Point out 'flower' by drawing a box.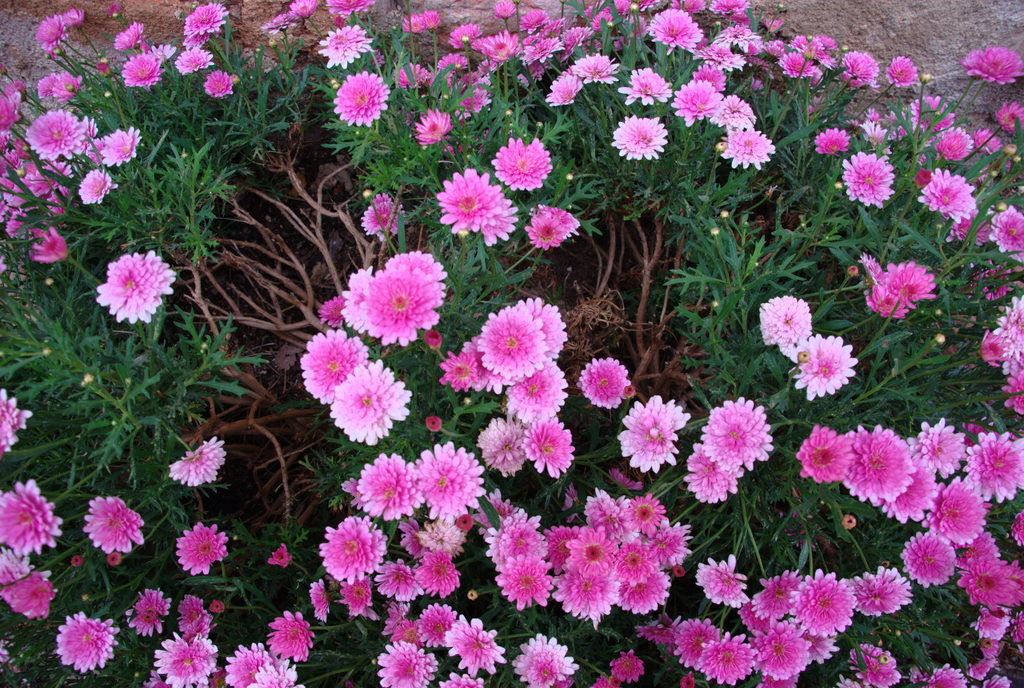
176/520/228/577.
